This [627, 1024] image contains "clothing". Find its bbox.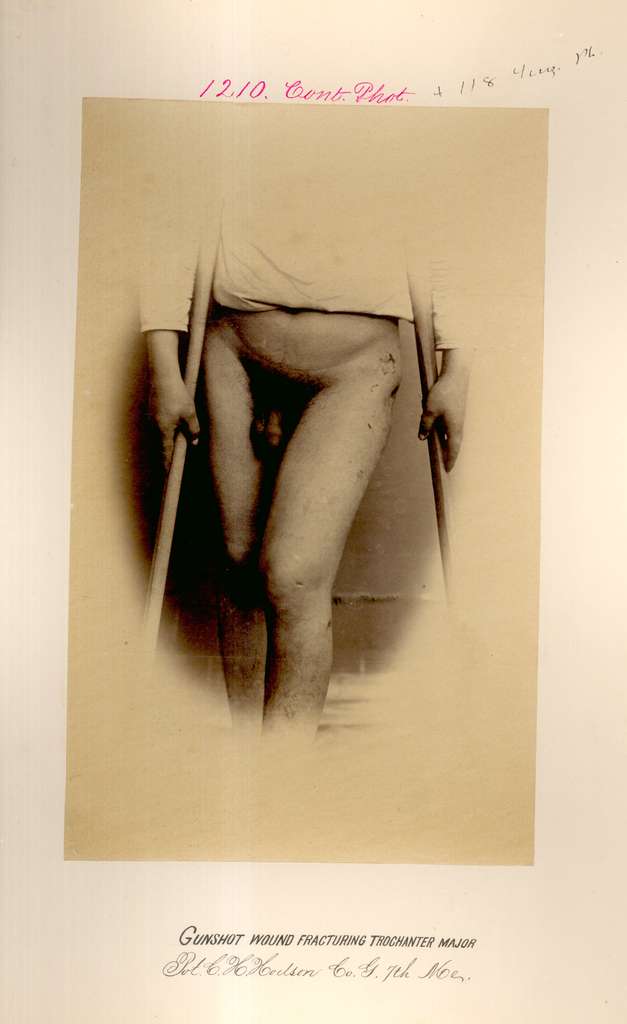
select_region(147, 156, 460, 350).
